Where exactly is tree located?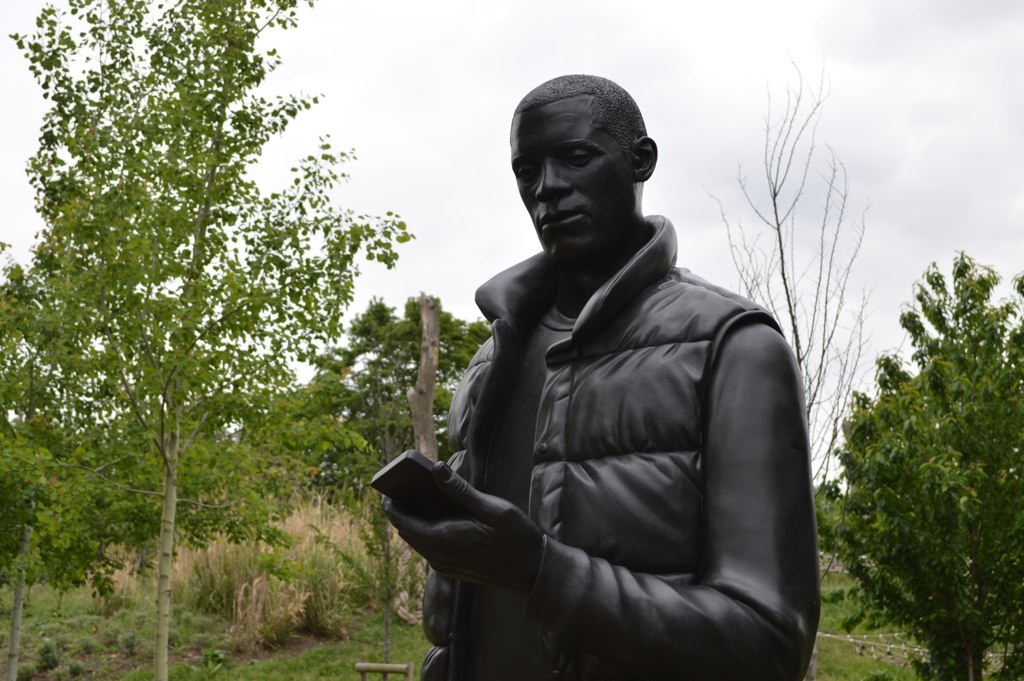
Its bounding box is {"x1": 836, "y1": 216, "x2": 1013, "y2": 660}.
